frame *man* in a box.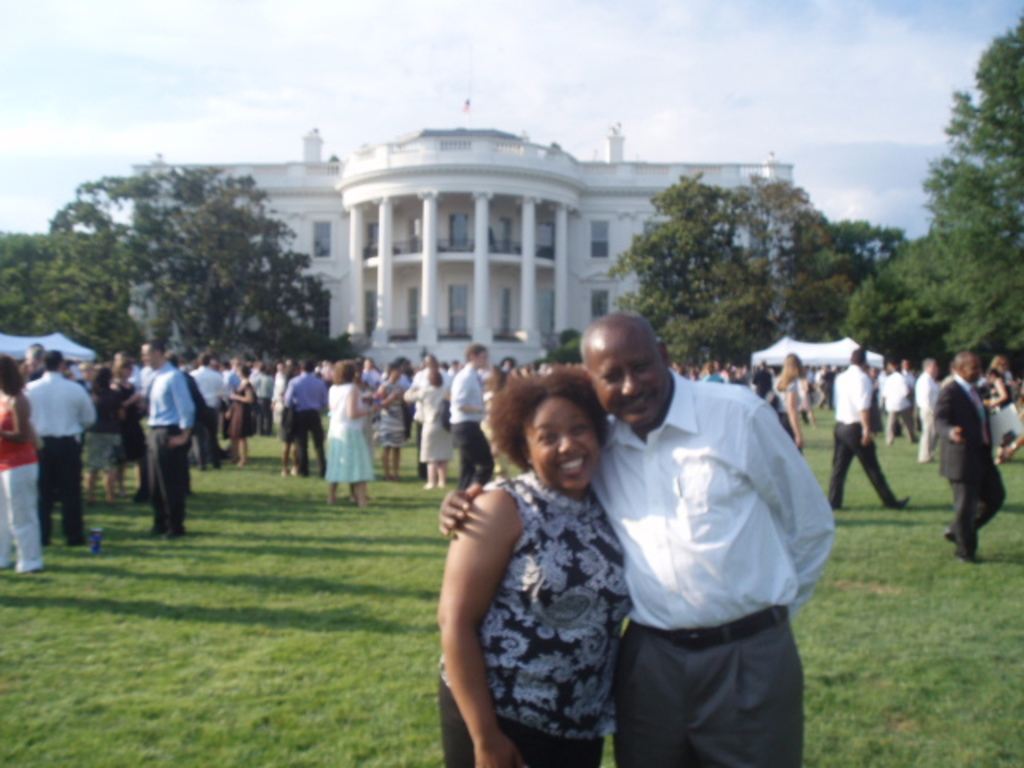
{"x1": 442, "y1": 312, "x2": 835, "y2": 766}.
